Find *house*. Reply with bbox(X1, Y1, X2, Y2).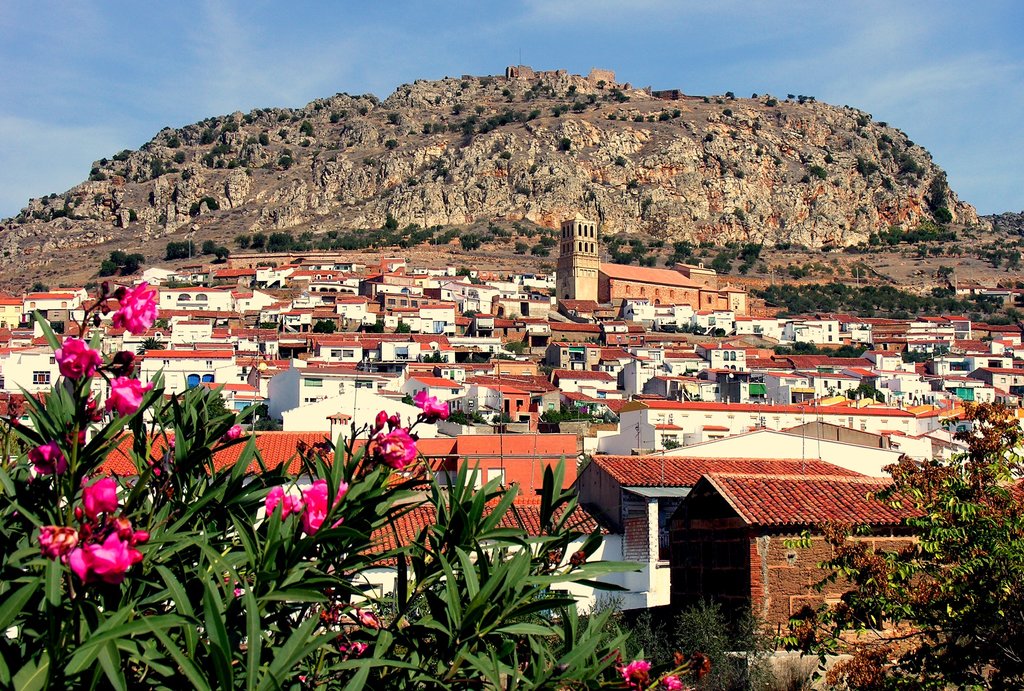
bbox(738, 314, 780, 335).
